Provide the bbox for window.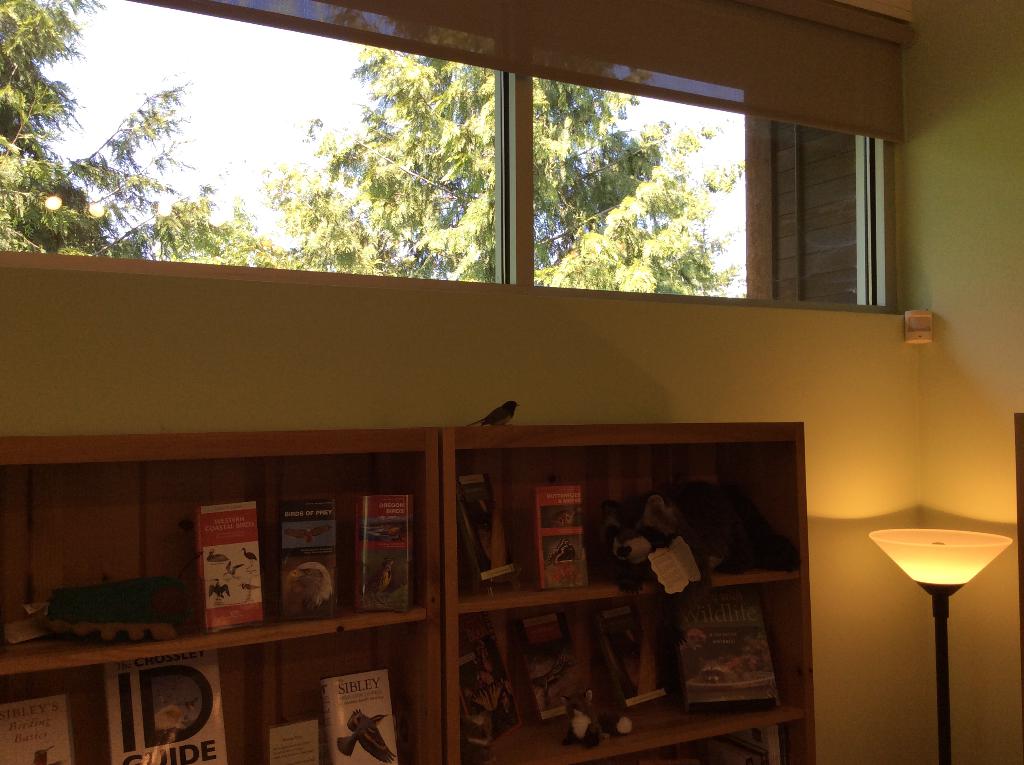
[x1=0, y1=0, x2=919, y2=316].
